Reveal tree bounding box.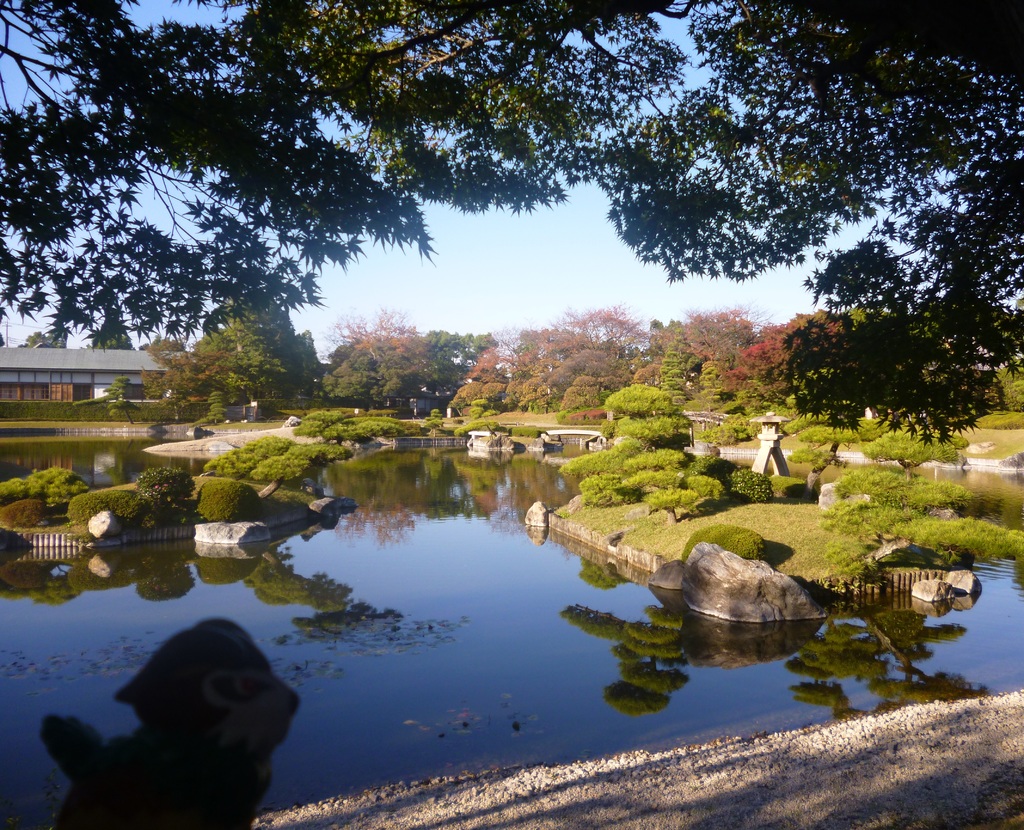
Revealed: x1=21, y1=326, x2=71, y2=351.
